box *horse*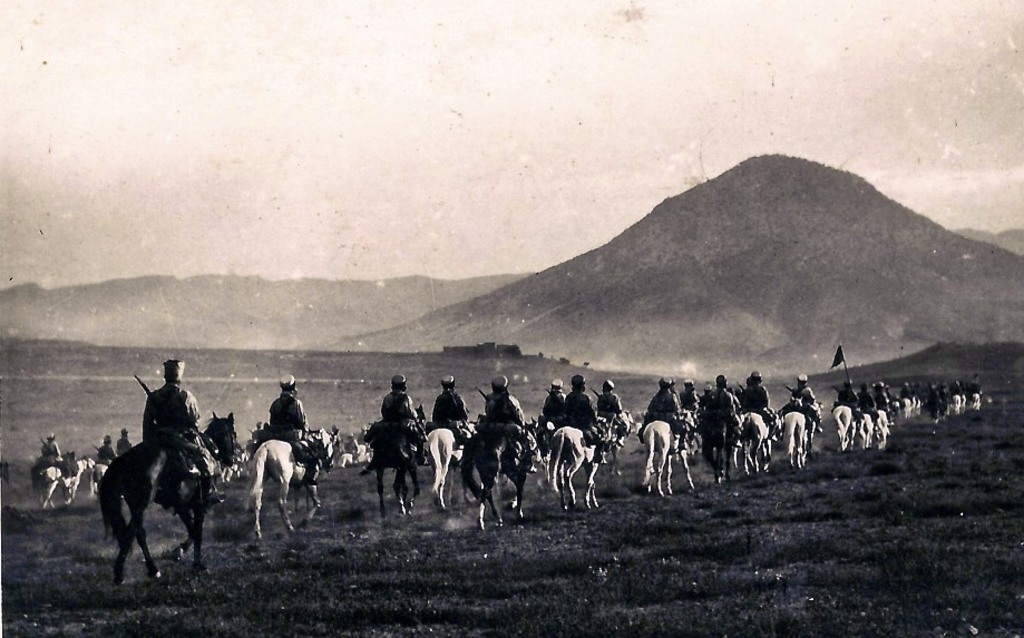
locate(831, 403, 852, 449)
